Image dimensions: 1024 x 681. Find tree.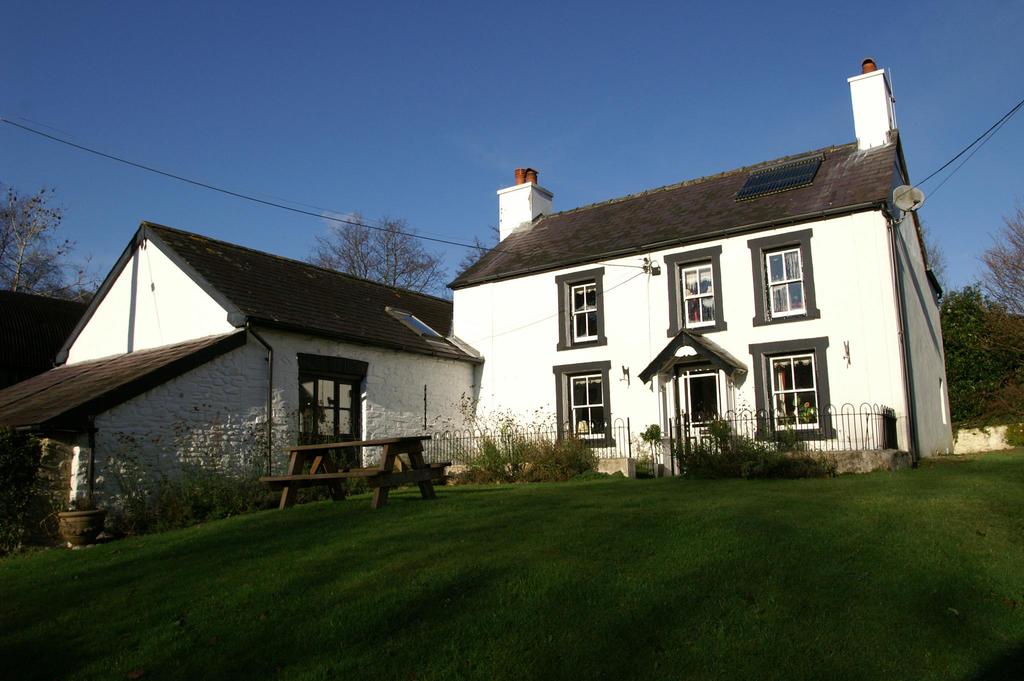
(x1=981, y1=192, x2=1023, y2=456).
